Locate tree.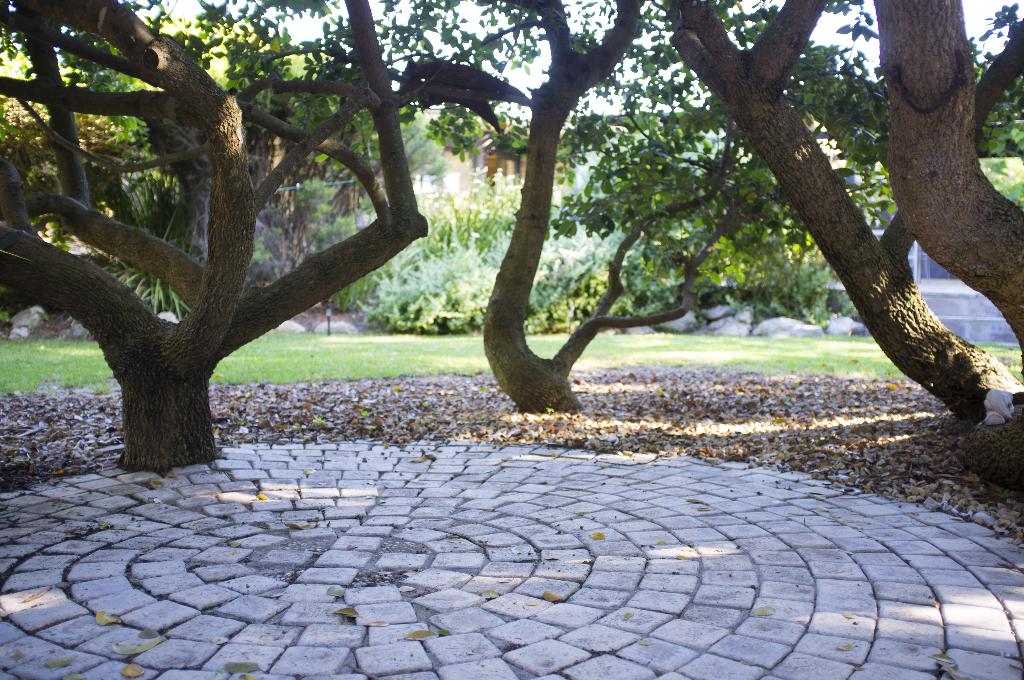
Bounding box: region(378, 0, 952, 420).
